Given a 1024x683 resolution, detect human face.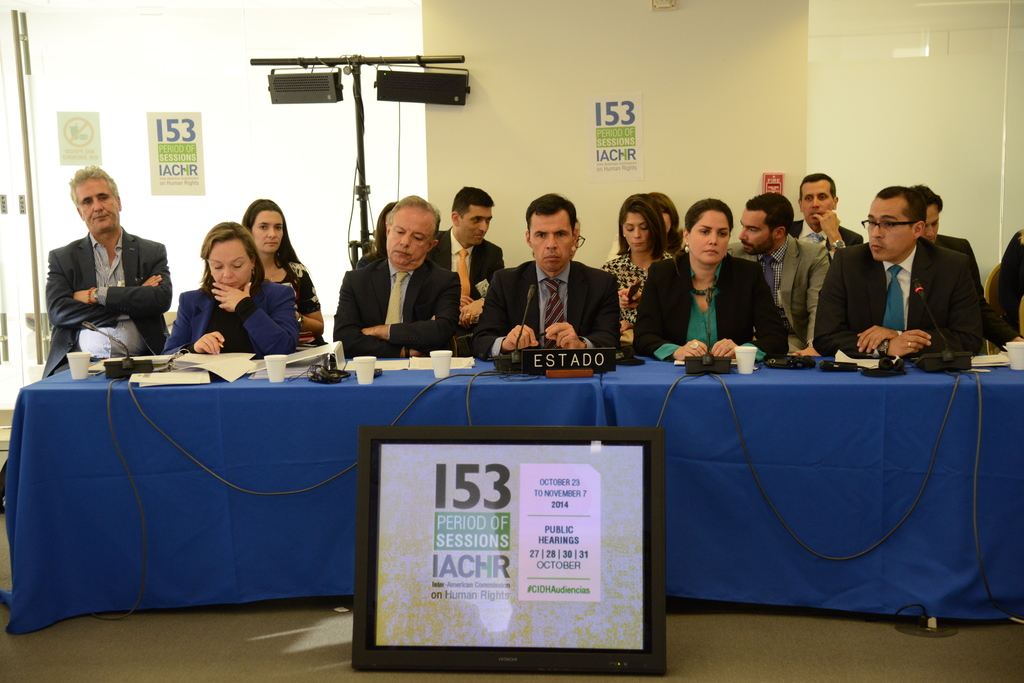
region(740, 205, 771, 255).
